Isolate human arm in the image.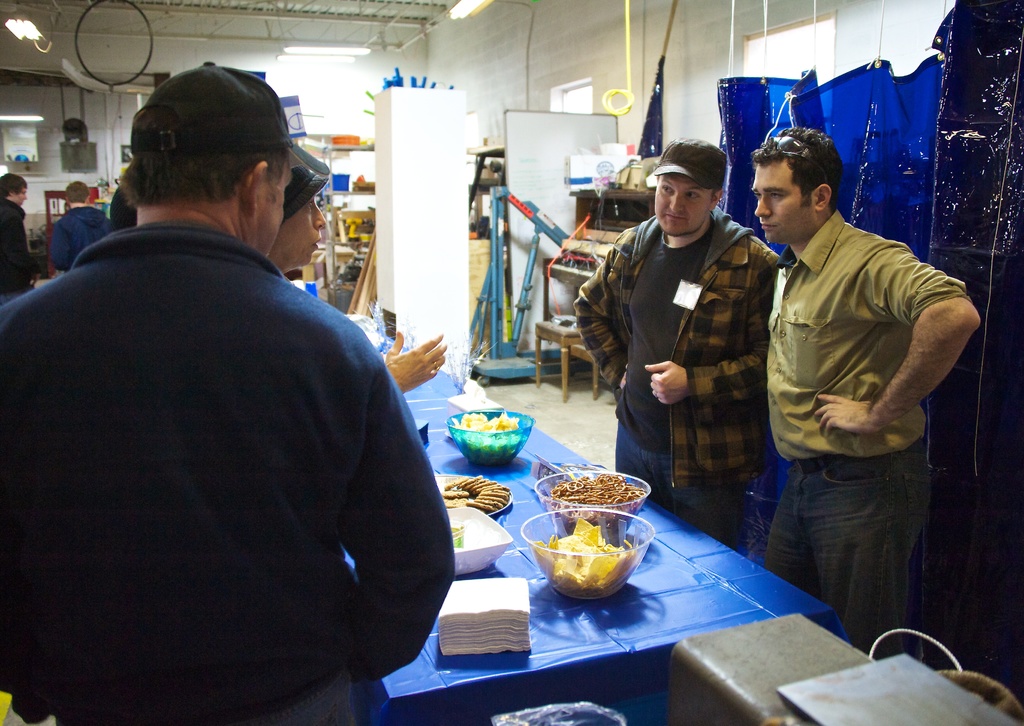
Isolated region: 47, 222, 72, 273.
